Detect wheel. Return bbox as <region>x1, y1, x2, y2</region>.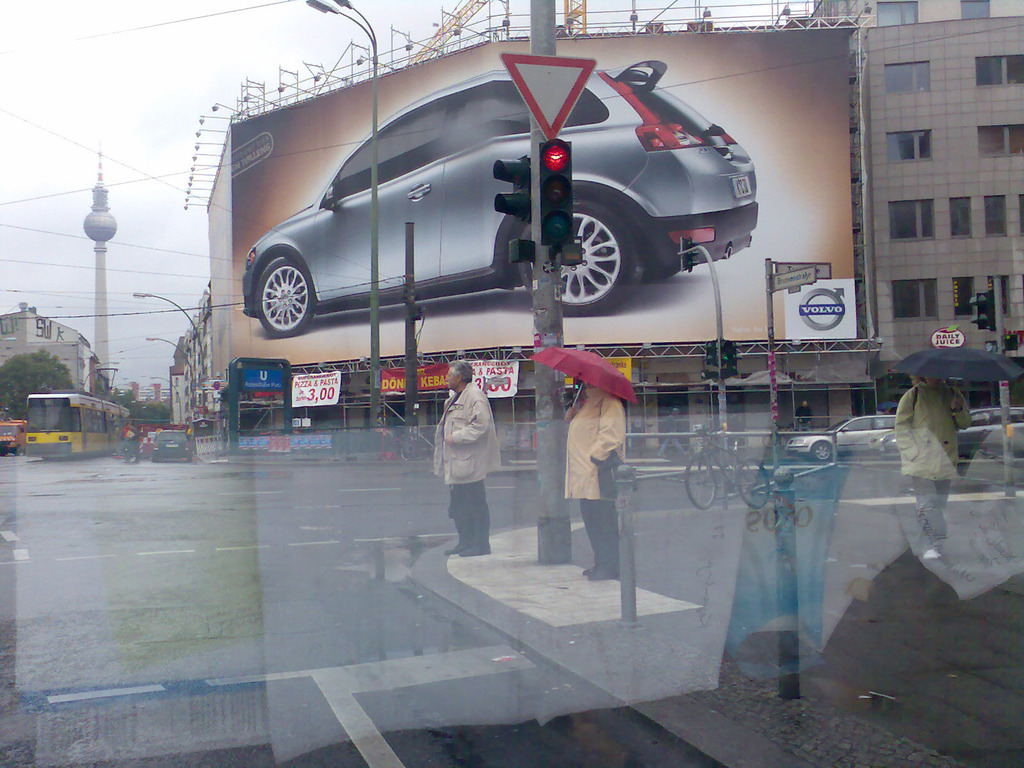
<region>404, 444, 417, 461</region>.
